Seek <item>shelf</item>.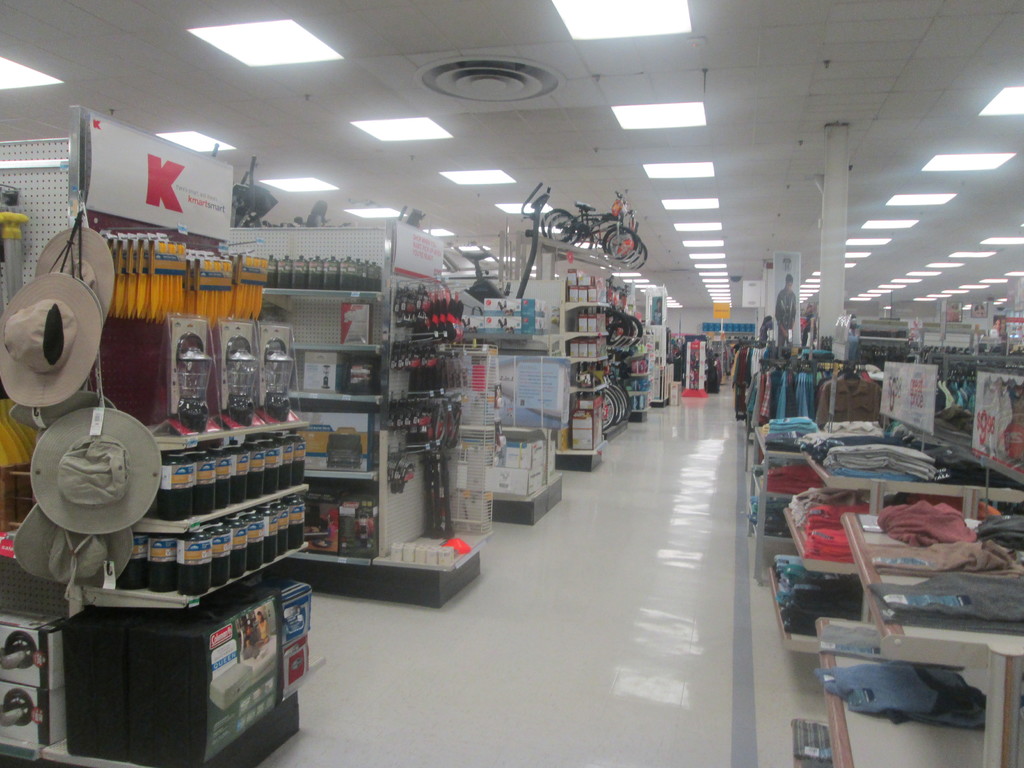
<region>128, 415, 329, 456</region>.
